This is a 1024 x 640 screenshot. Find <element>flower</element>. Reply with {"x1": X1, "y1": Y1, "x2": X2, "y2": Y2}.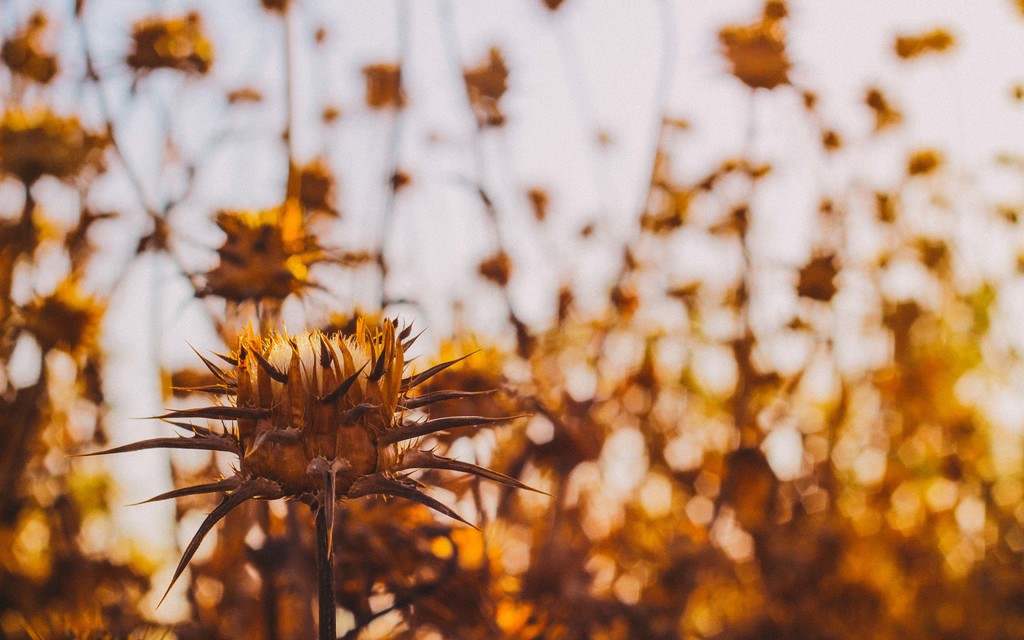
{"x1": 86, "y1": 284, "x2": 540, "y2": 591}.
